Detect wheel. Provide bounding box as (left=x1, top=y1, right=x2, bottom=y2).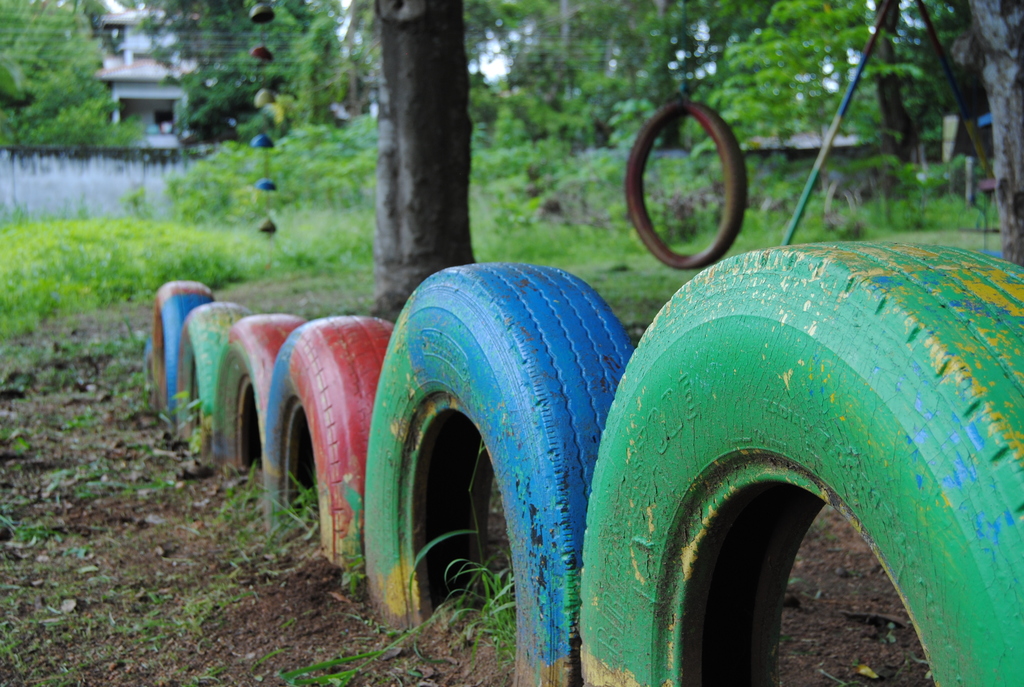
(left=257, top=311, right=387, bottom=582).
